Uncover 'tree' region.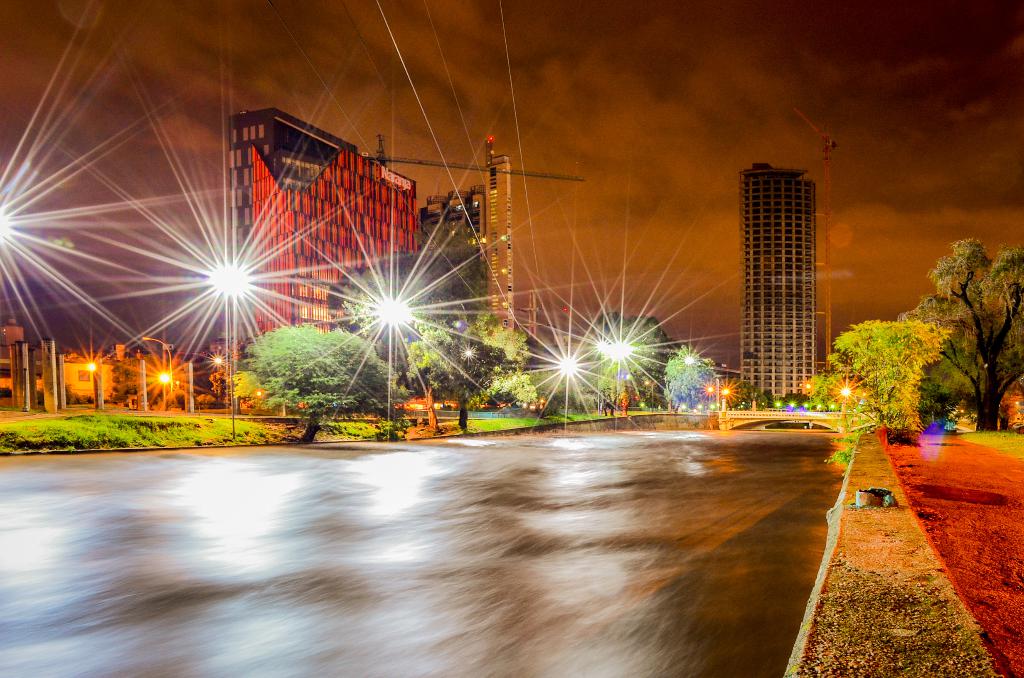
Uncovered: {"x1": 412, "y1": 310, "x2": 532, "y2": 427}.
